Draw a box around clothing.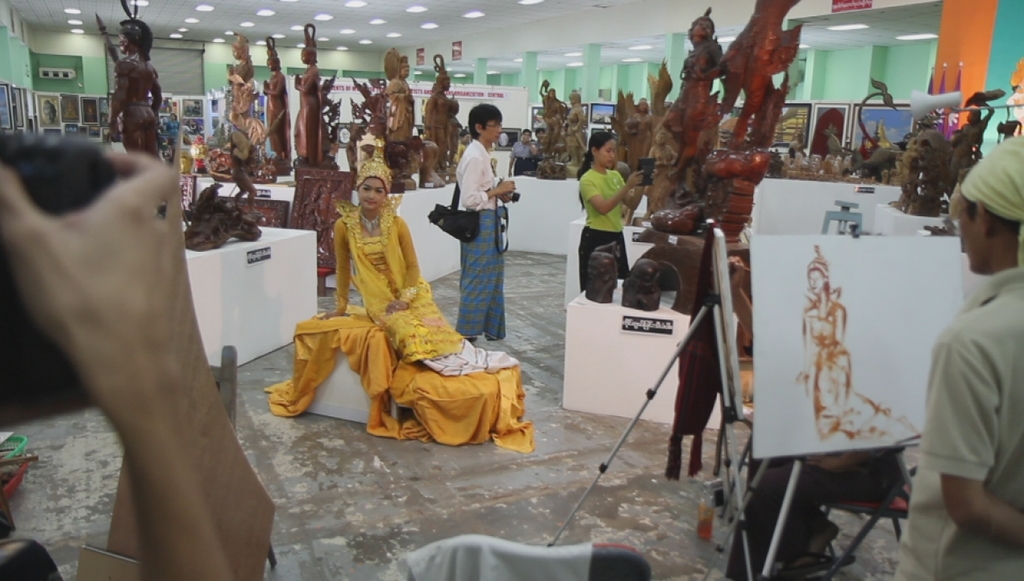
<region>579, 166, 631, 295</region>.
